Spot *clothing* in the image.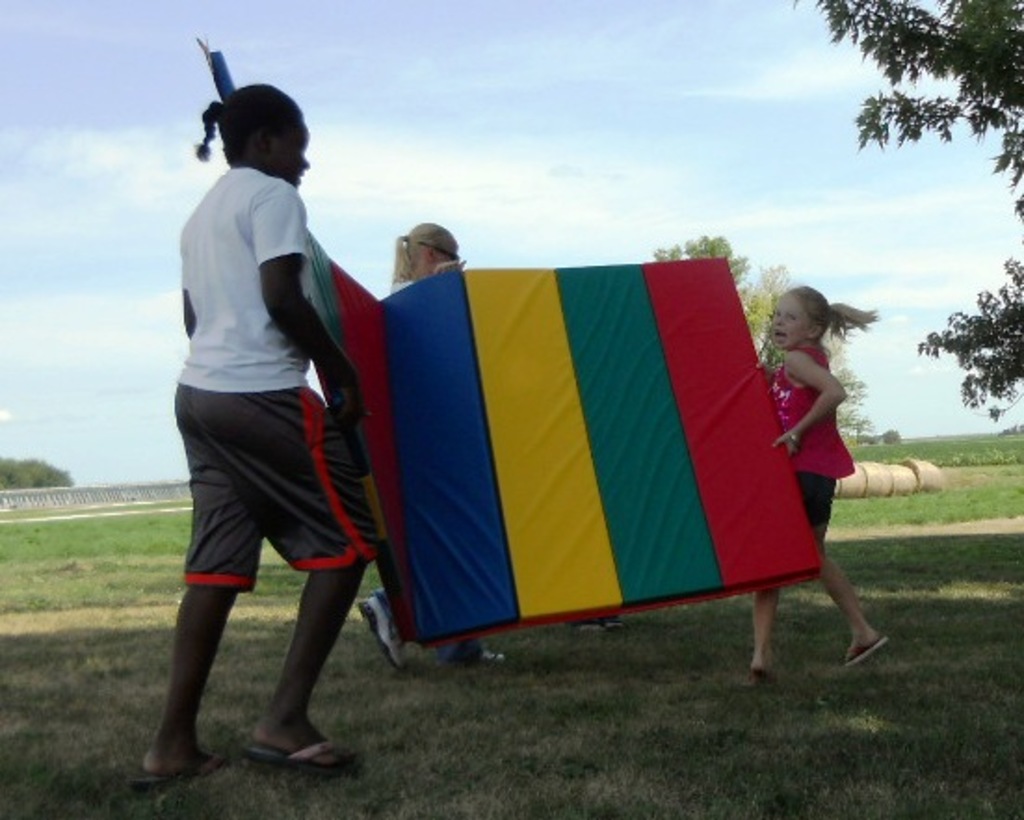
*clothing* found at bbox=(795, 470, 831, 524).
